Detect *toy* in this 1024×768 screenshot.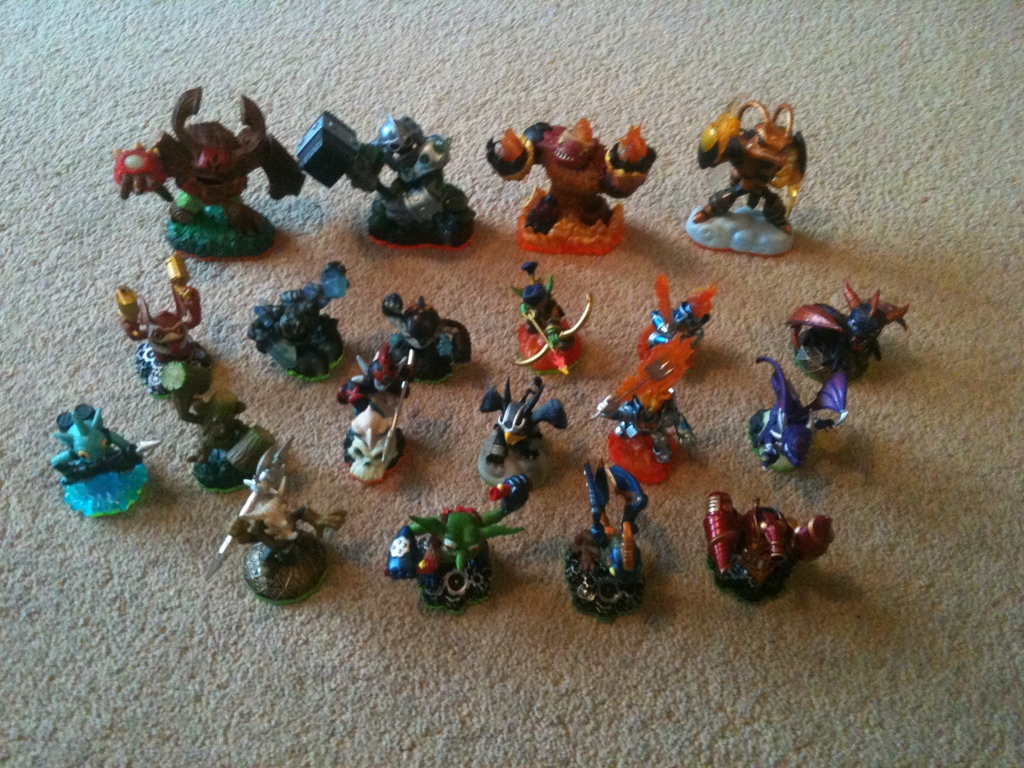
Detection: [left=700, top=484, right=836, bottom=604].
